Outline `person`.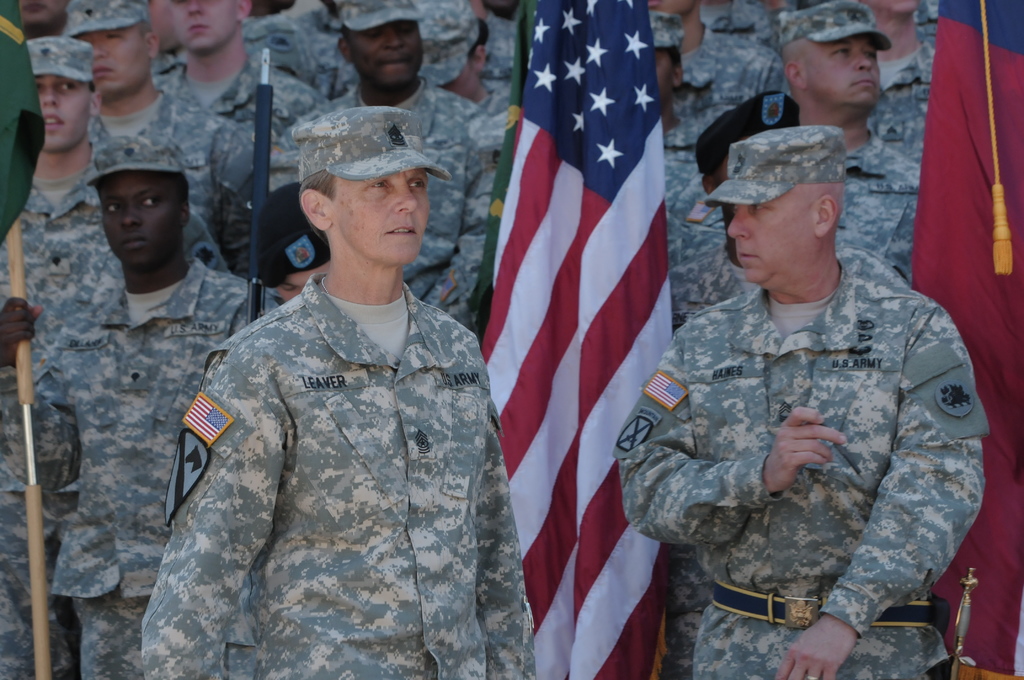
Outline: 191, 121, 503, 679.
